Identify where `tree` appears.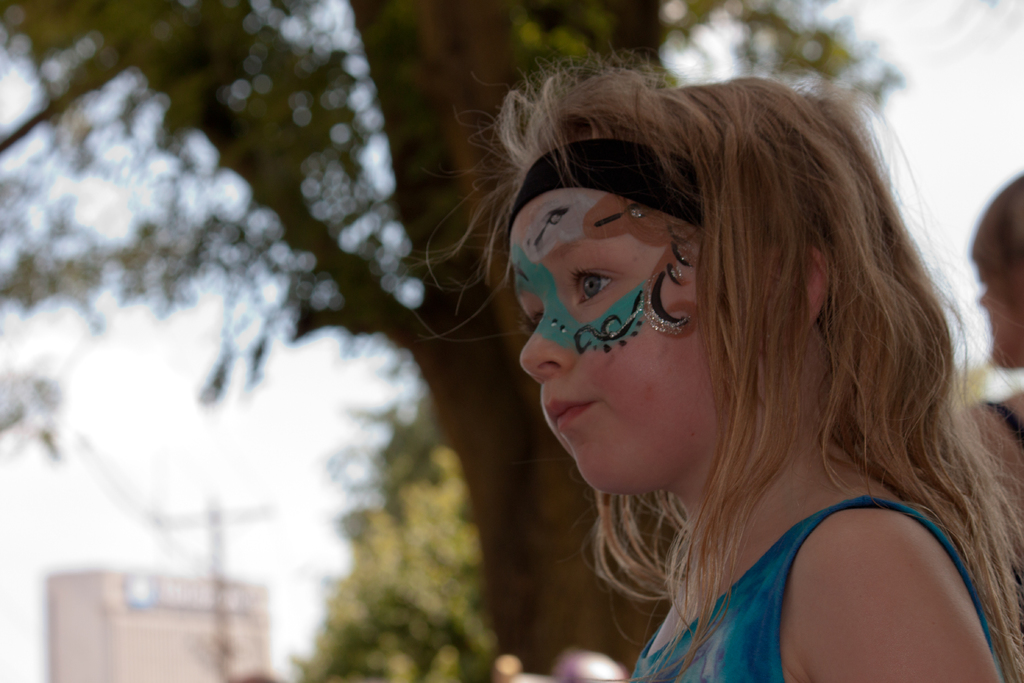
Appears at (left=285, top=364, right=504, bottom=682).
